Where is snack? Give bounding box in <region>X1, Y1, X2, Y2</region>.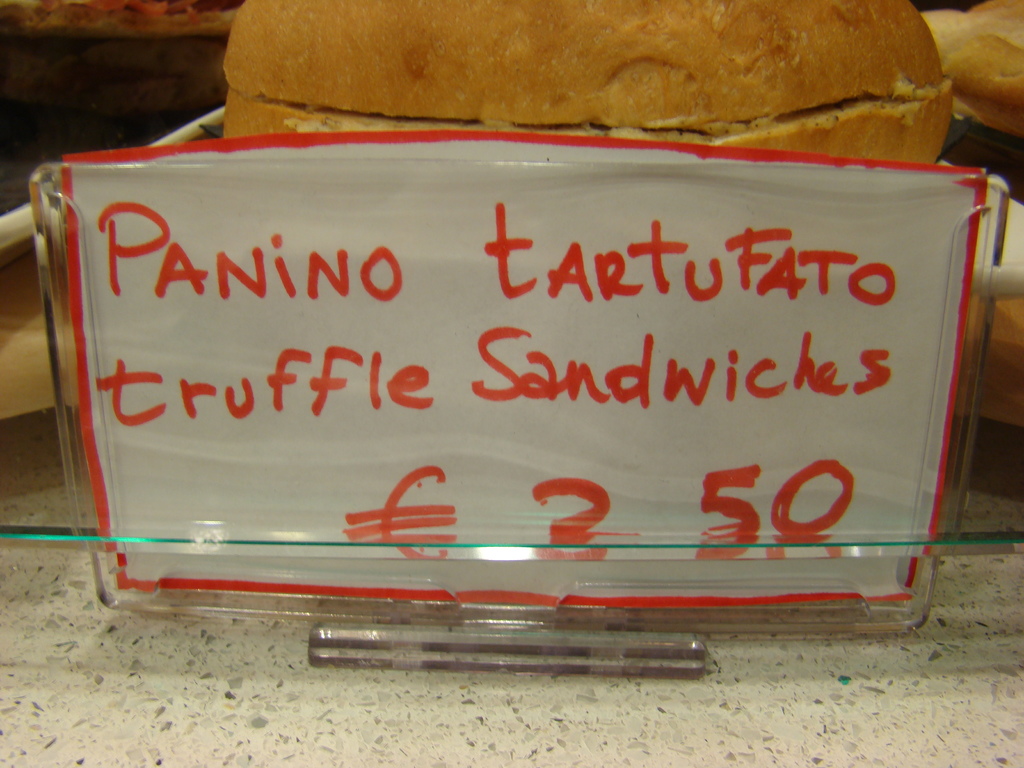
<region>221, 0, 954, 170</region>.
